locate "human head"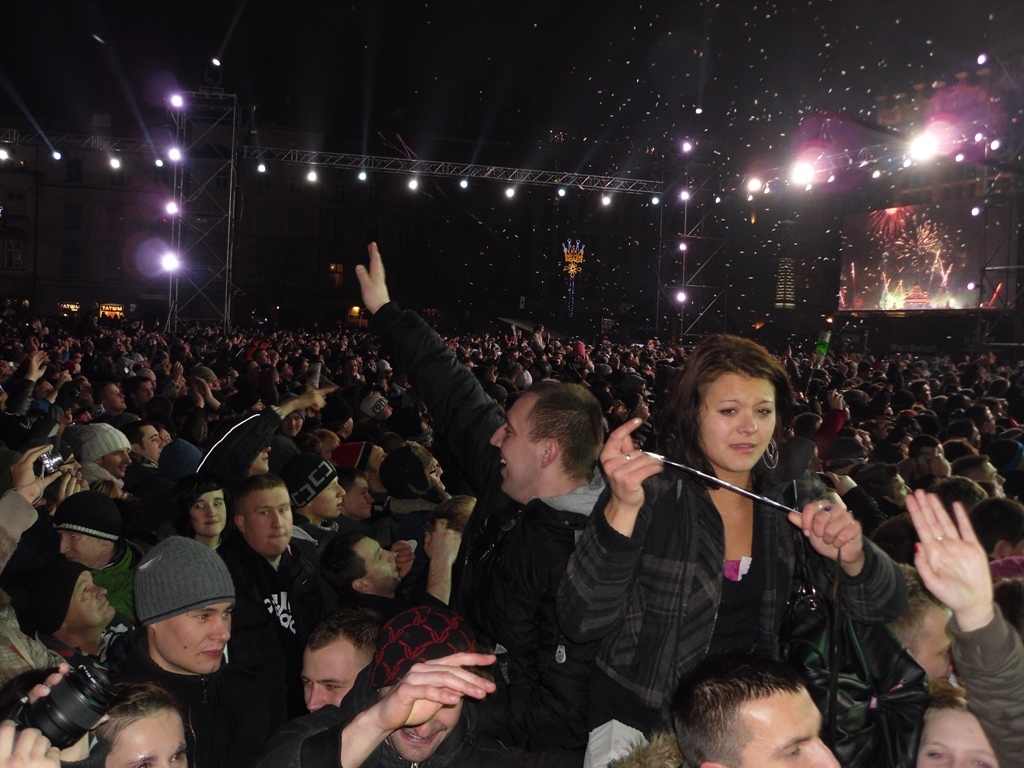
x1=172, y1=467, x2=239, y2=540
